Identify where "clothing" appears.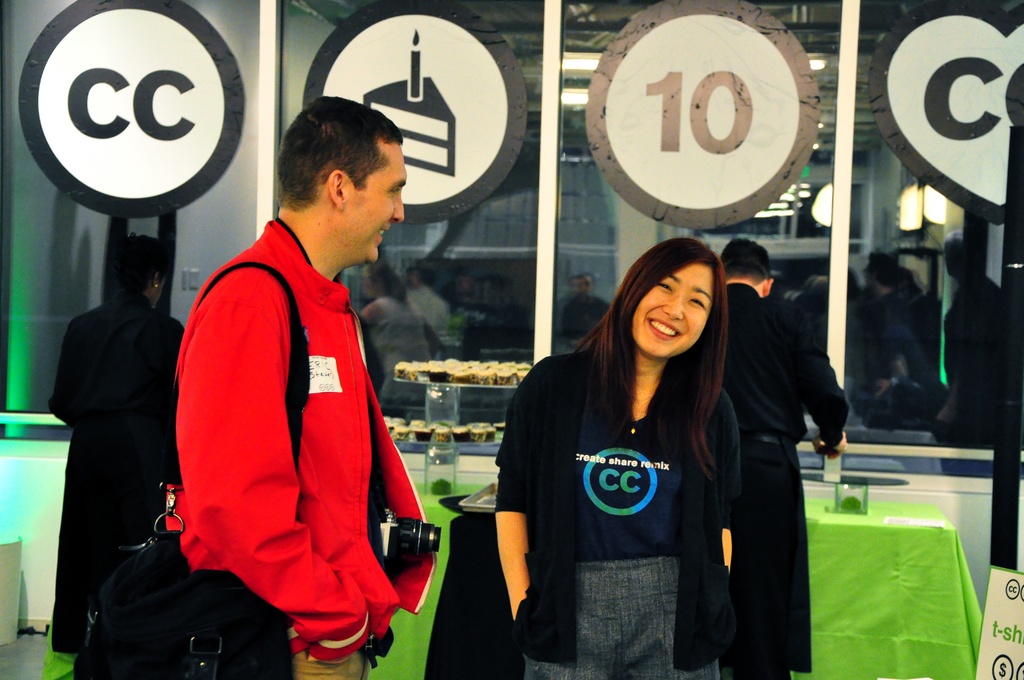
Appears at box=[683, 275, 852, 679].
